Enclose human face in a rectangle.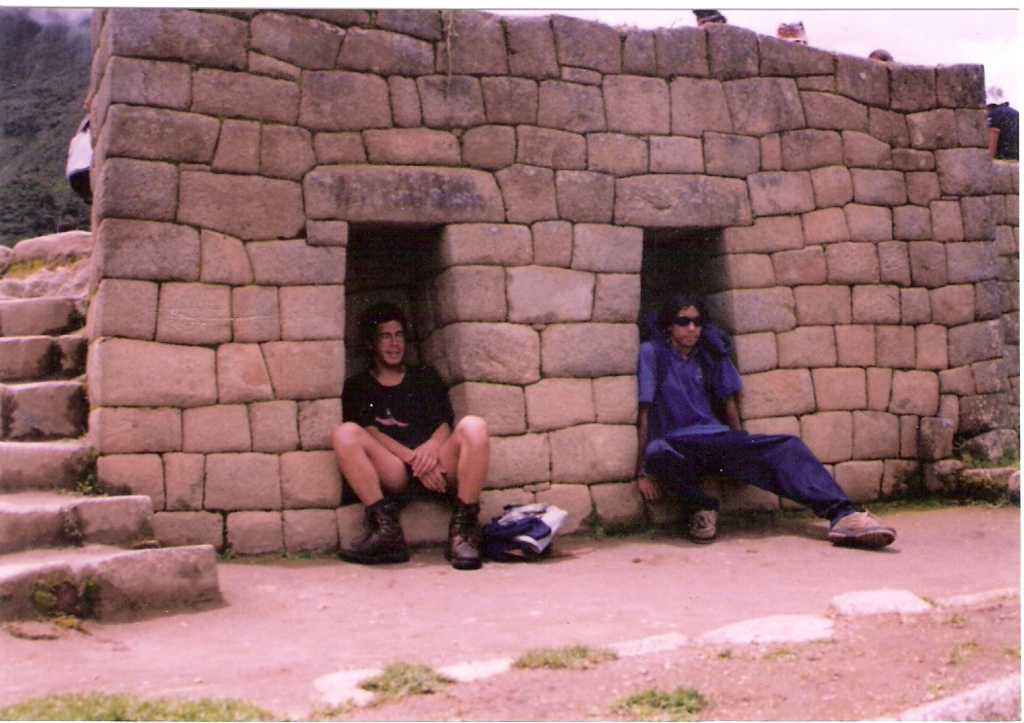
673:304:698:342.
